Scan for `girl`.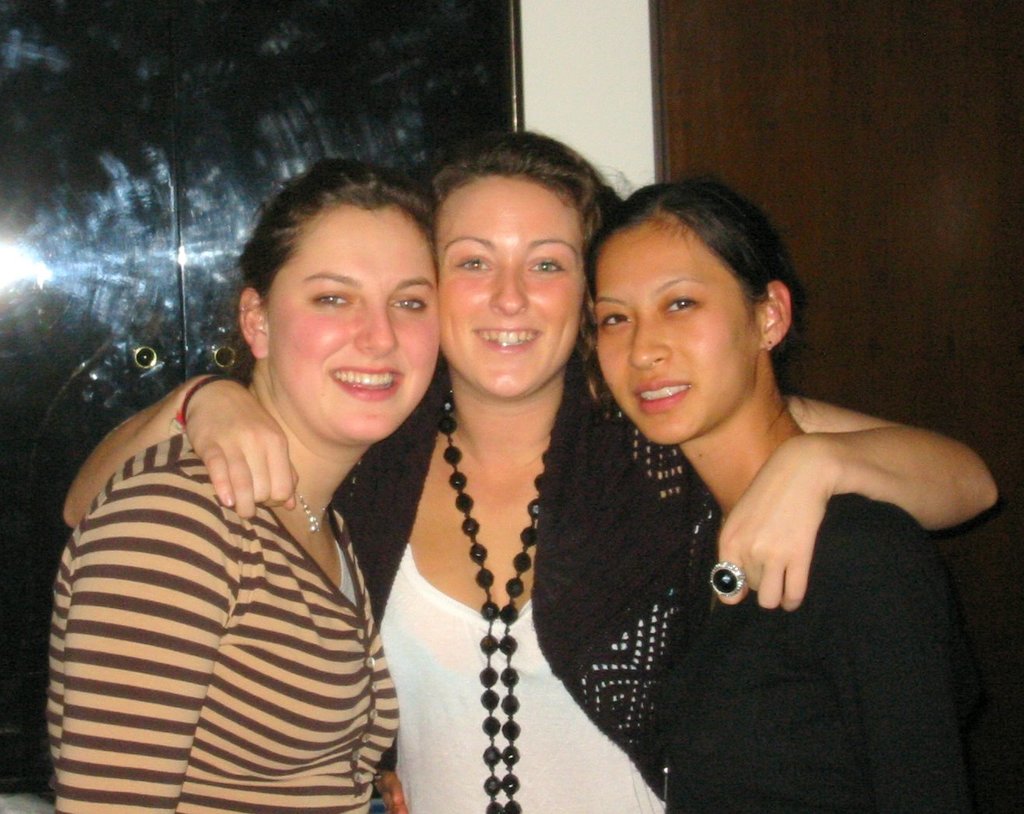
Scan result: bbox=(580, 183, 1023, 813).
